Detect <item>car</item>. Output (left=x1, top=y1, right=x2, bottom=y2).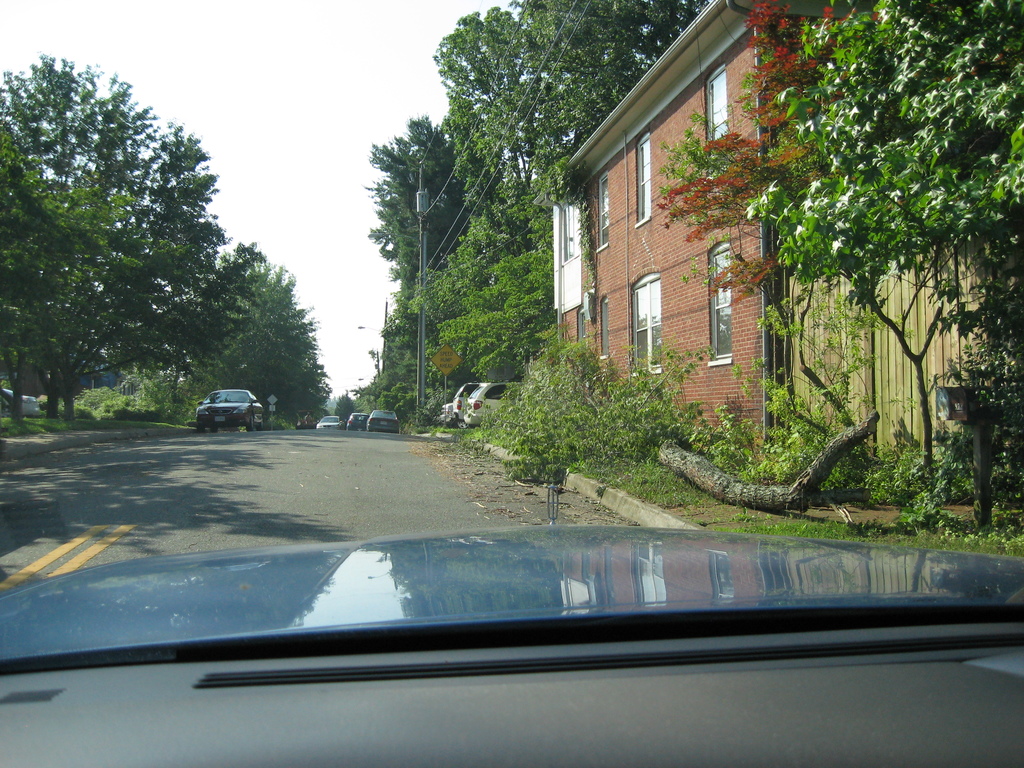
(left=452, top=381, right=484, bottom=427).
